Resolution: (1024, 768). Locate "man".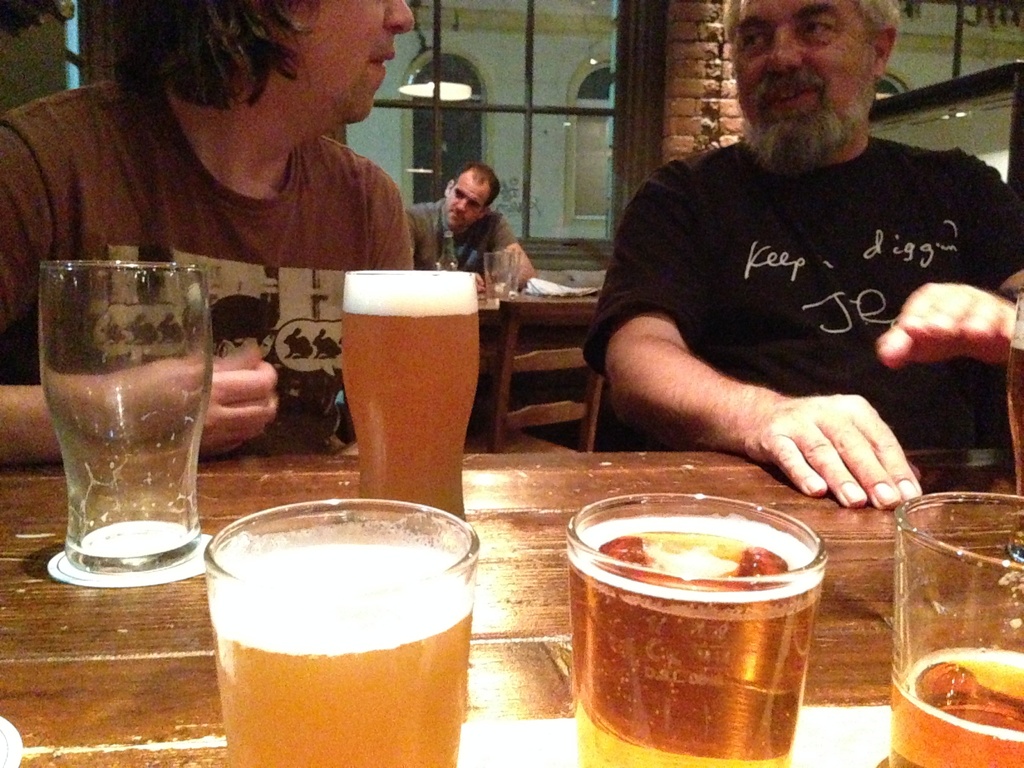
(left=562, top=0, right=1016, bottom=540).
